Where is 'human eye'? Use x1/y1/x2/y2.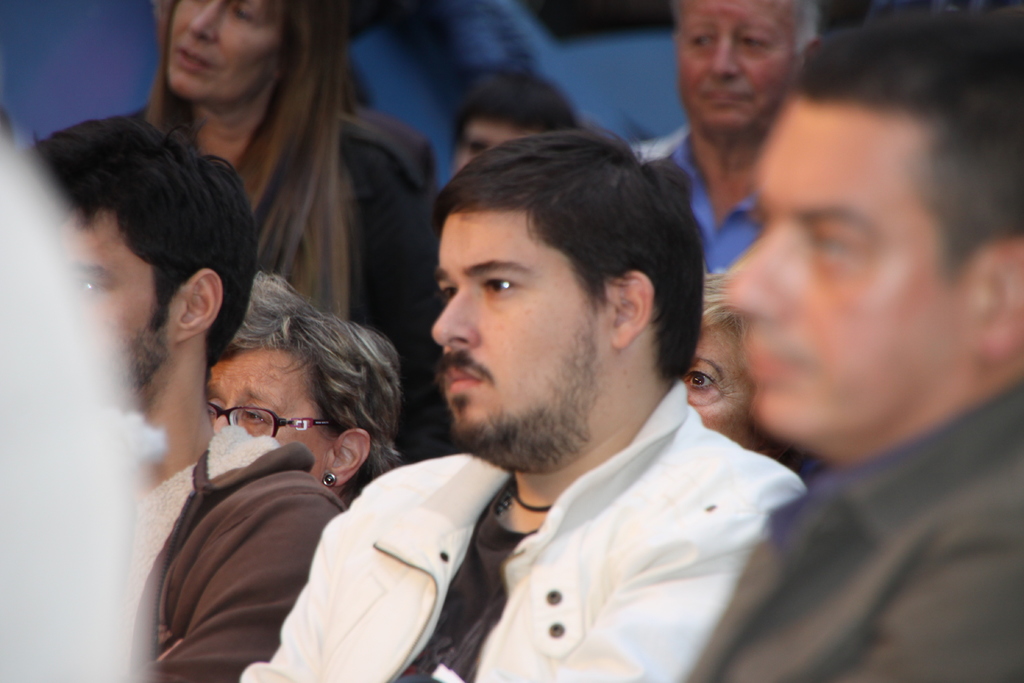
467/254/555/328.
